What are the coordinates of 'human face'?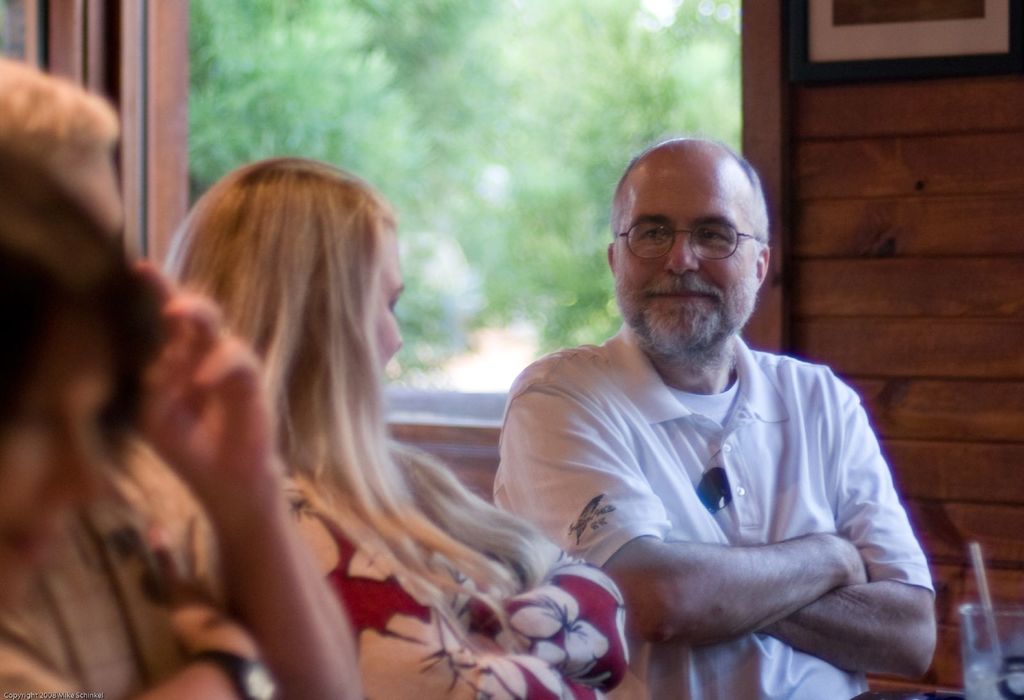
pyautogui.locateOnScreen(60, 153, 124, 232).
